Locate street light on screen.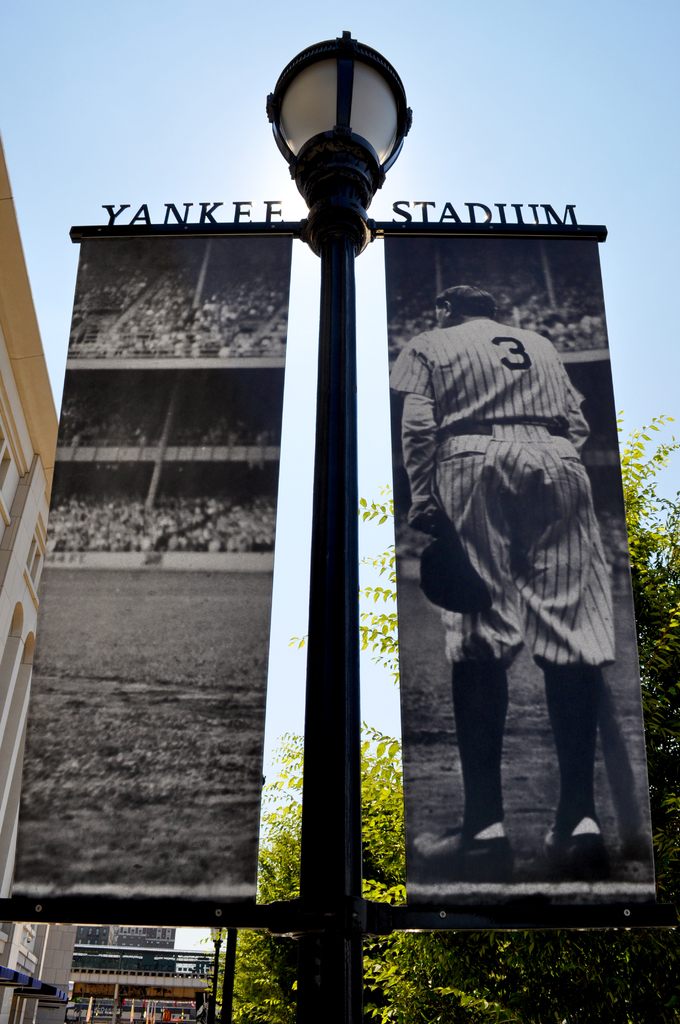
On screen at box=[262, 19, 396, 255].
